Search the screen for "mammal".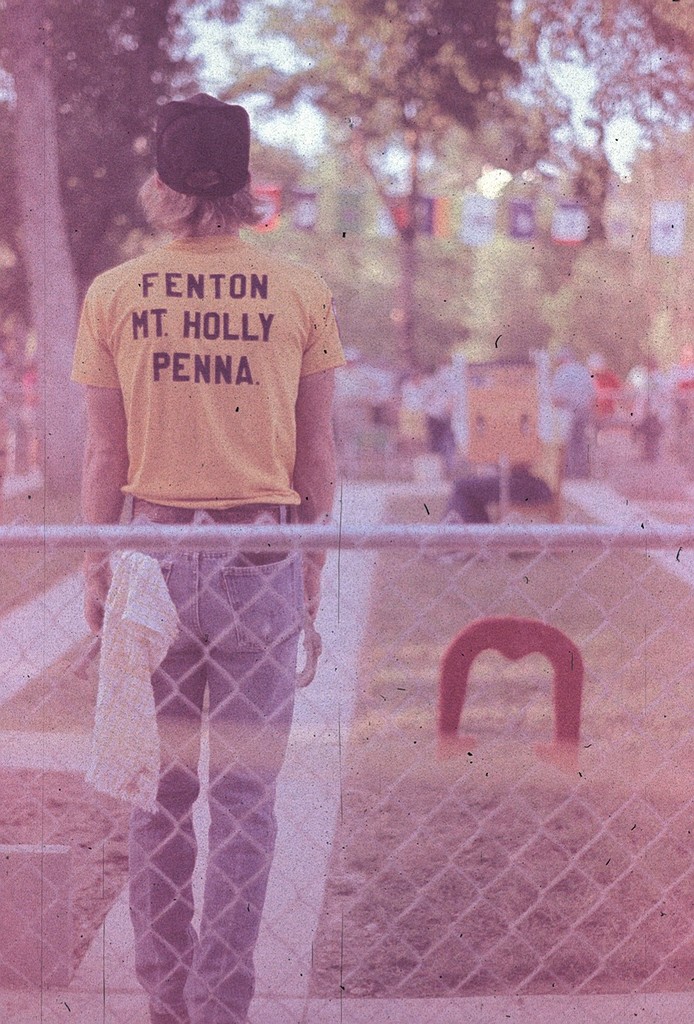
Found at (78, 86, 335, 1023).
